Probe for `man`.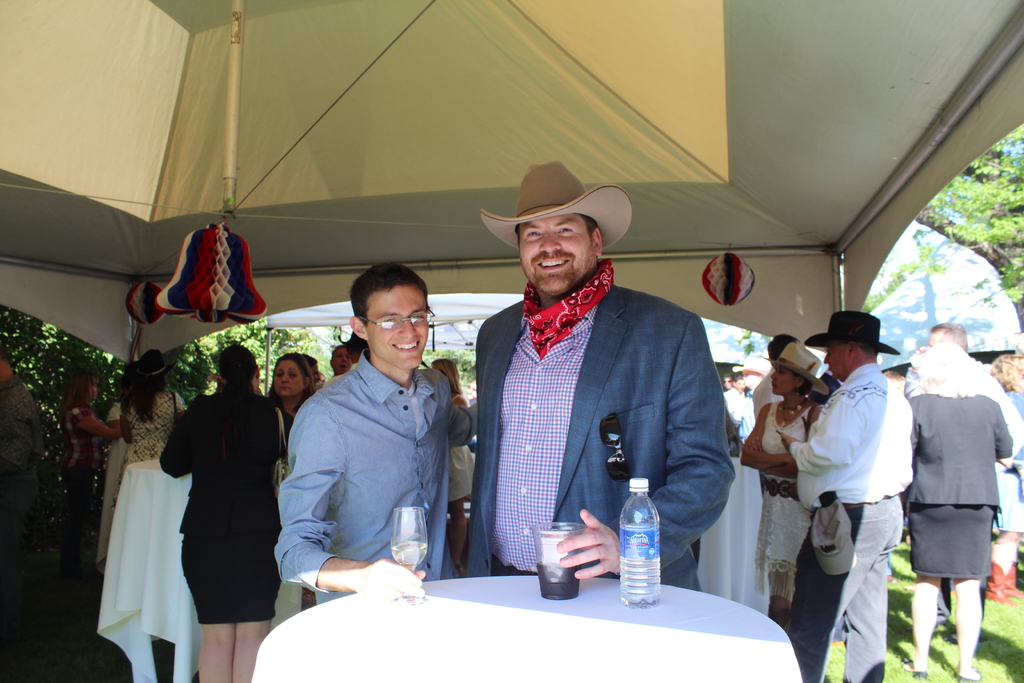
Probe result: locate(269, 260, 486, 598).
